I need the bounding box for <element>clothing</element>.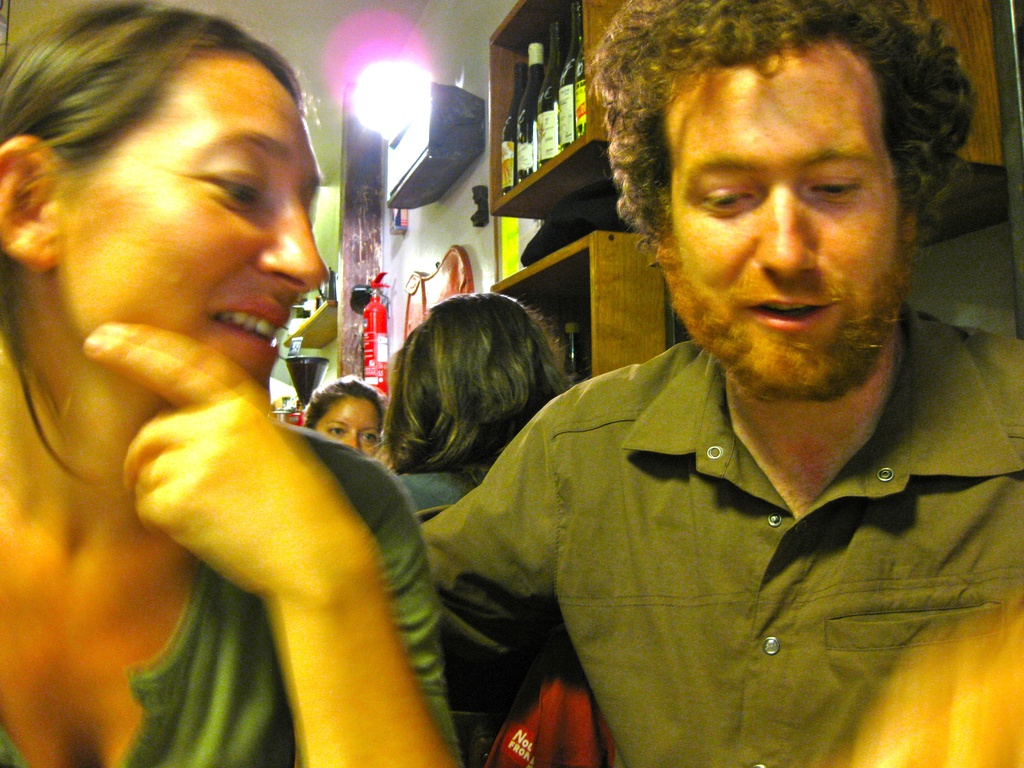
Here it is: l=387, t=471, r=475, b=509.
